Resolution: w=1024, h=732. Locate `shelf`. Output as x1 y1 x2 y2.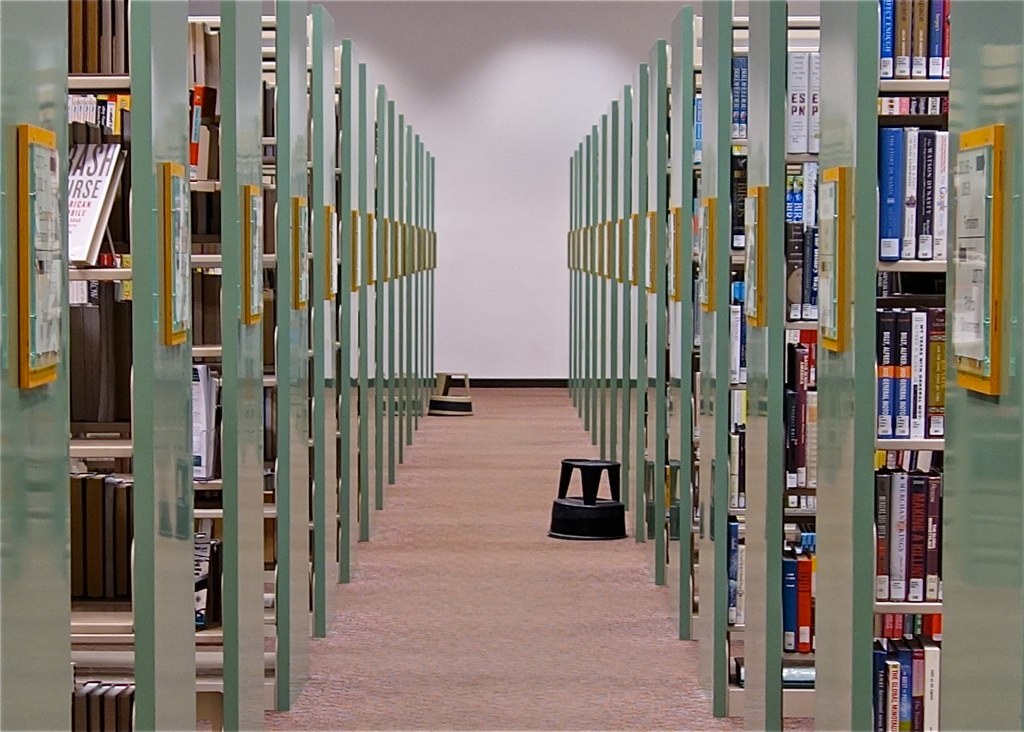
867 0 952 84.
